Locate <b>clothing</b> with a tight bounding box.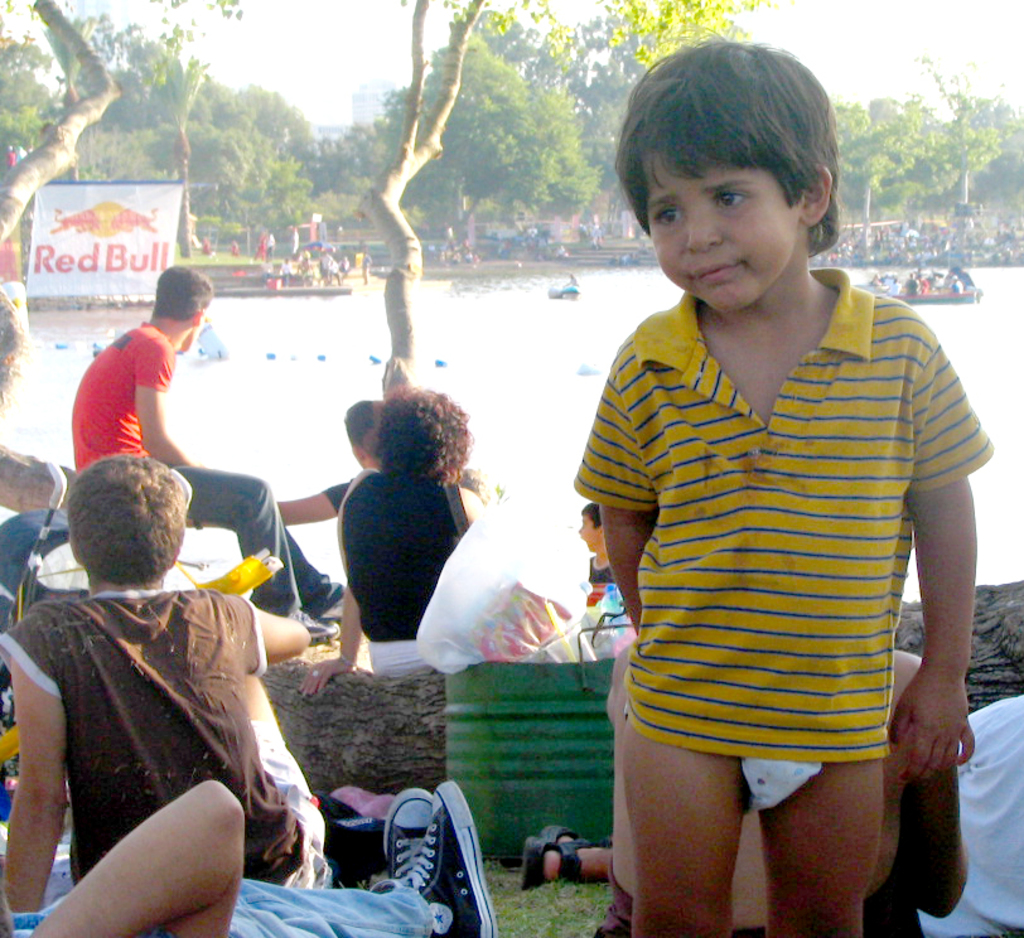
select_region(852, 687, 1023, 937).
